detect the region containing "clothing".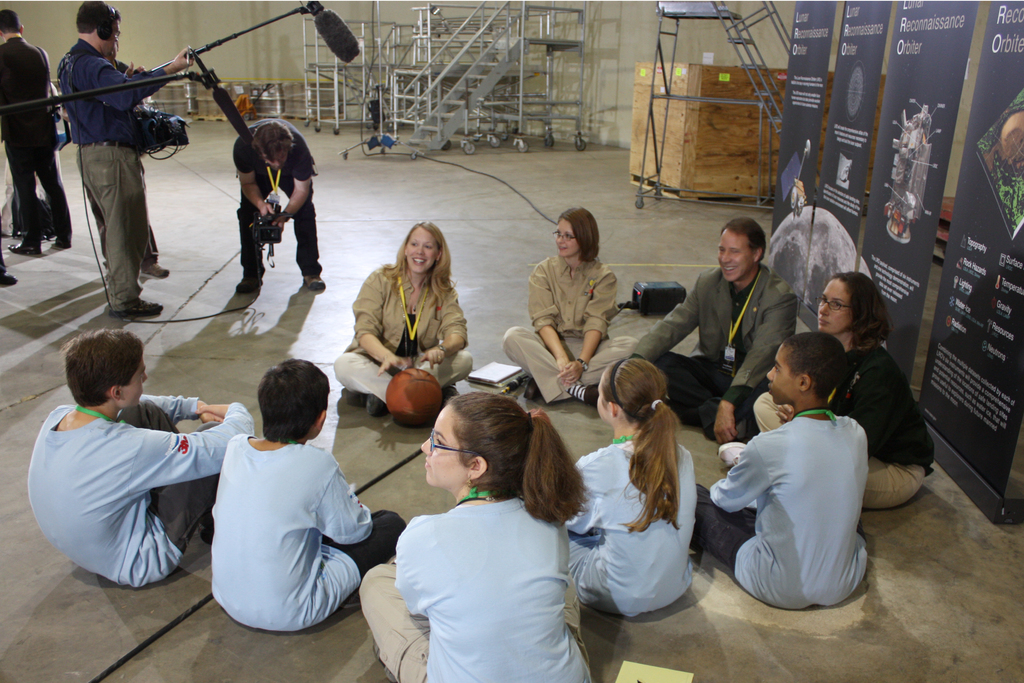
bbox(756, 347, 927, 509).
